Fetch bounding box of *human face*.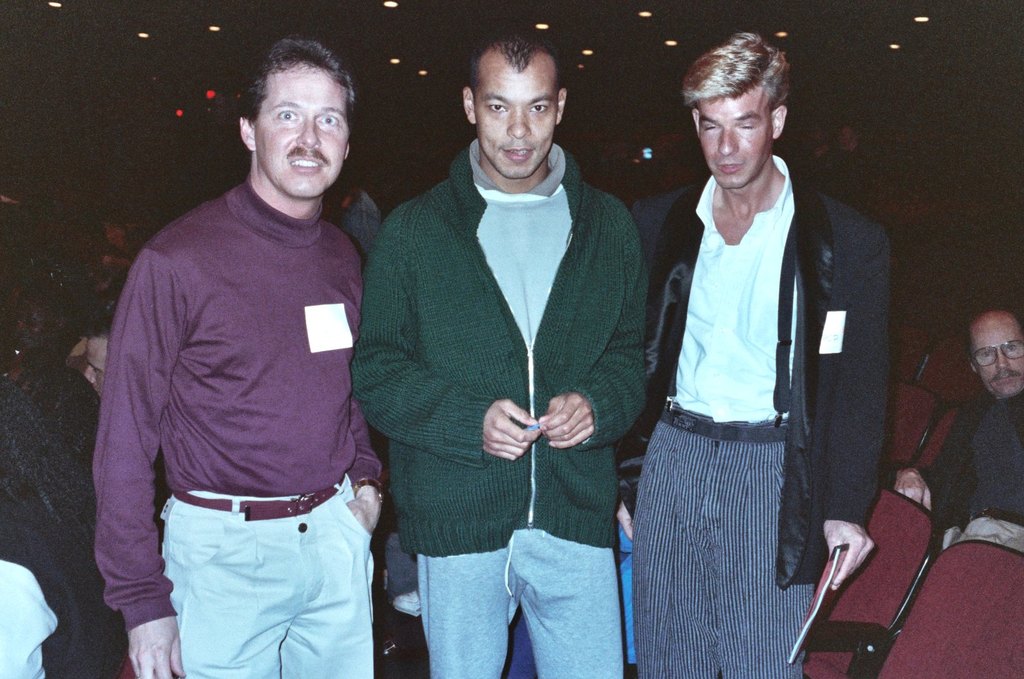
Bbox: 700:95:771:186.
